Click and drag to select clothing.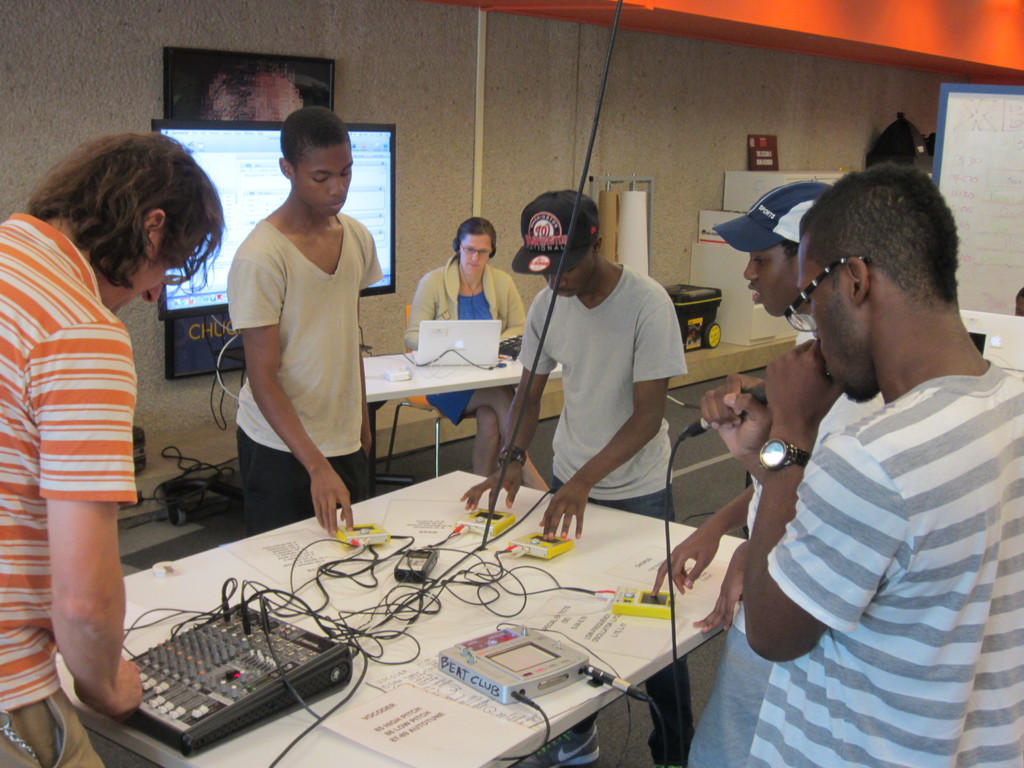
Selection: 682/317/812/767.
